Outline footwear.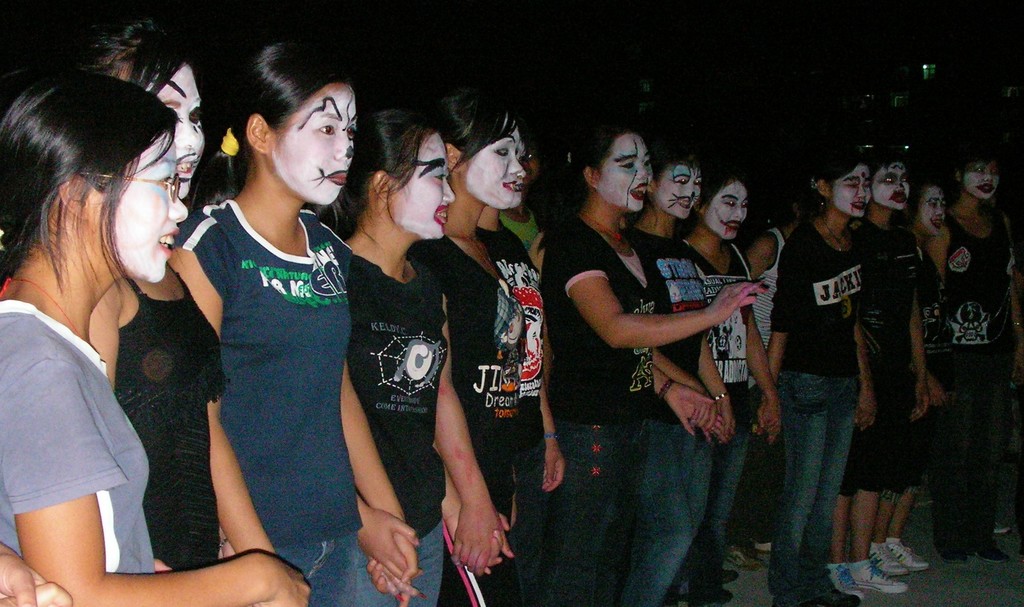
Outline: 752/538/772/551.
